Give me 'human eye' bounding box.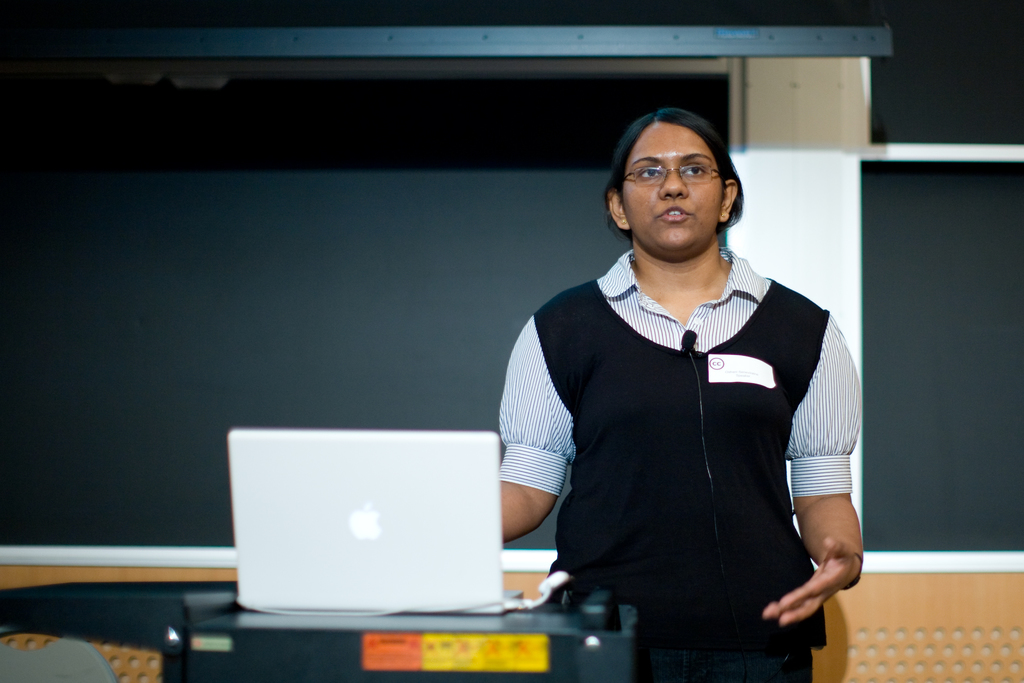
637, 162, 664, 181.
